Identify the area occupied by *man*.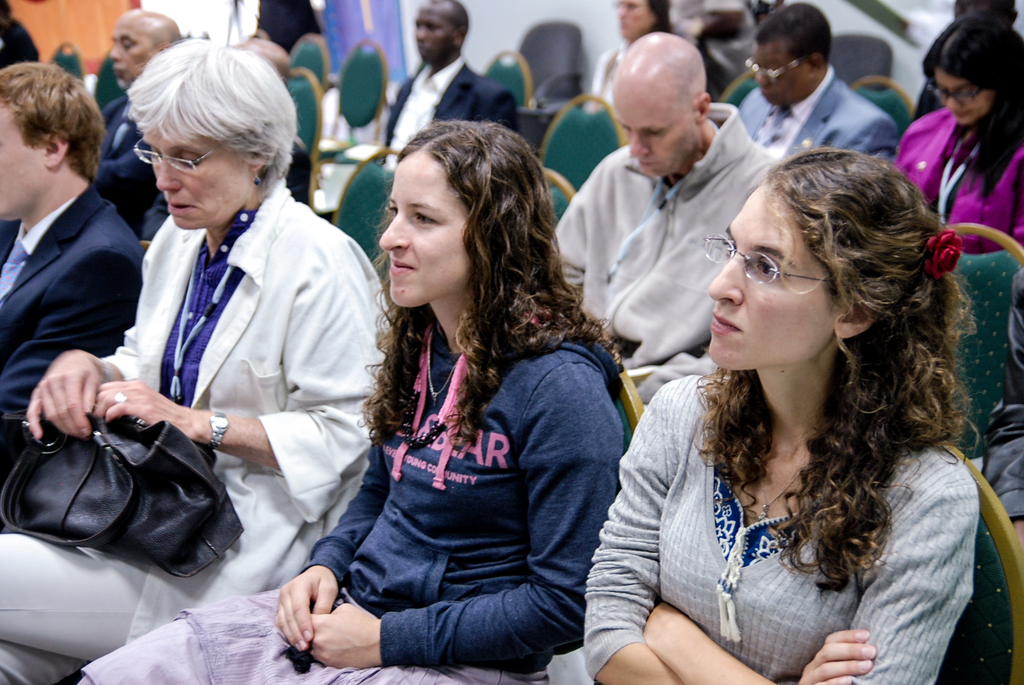
Area: {"left": 707, "top": 31, "right": 922, "bottom": 145}.
